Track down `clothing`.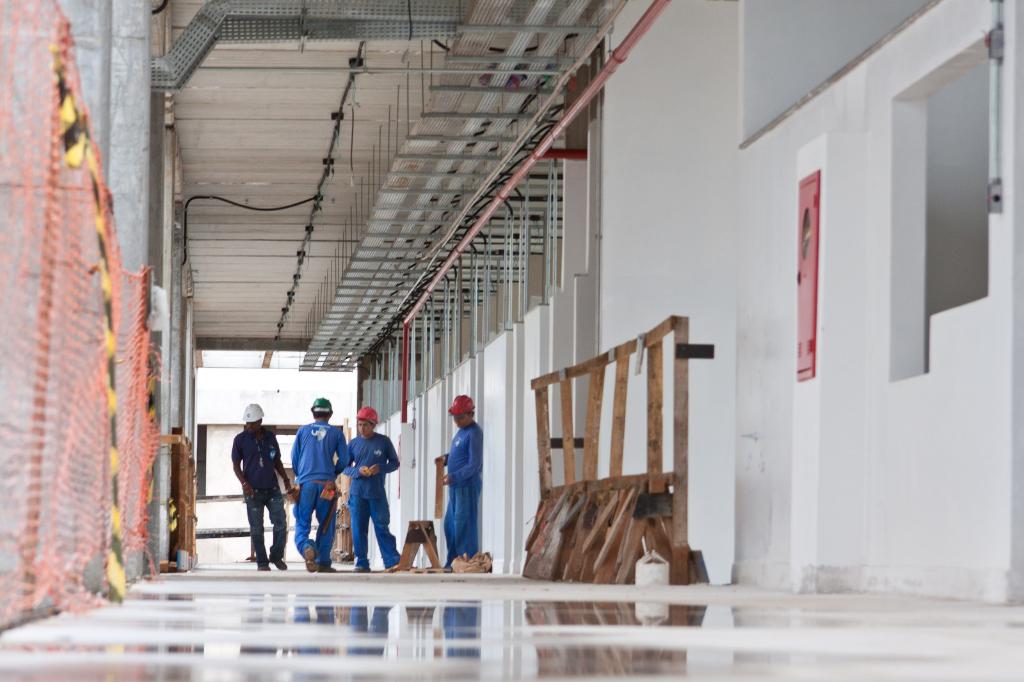
Tracked to {"left": 445, "top": 422, "right": 479, "bottom": 567}.
